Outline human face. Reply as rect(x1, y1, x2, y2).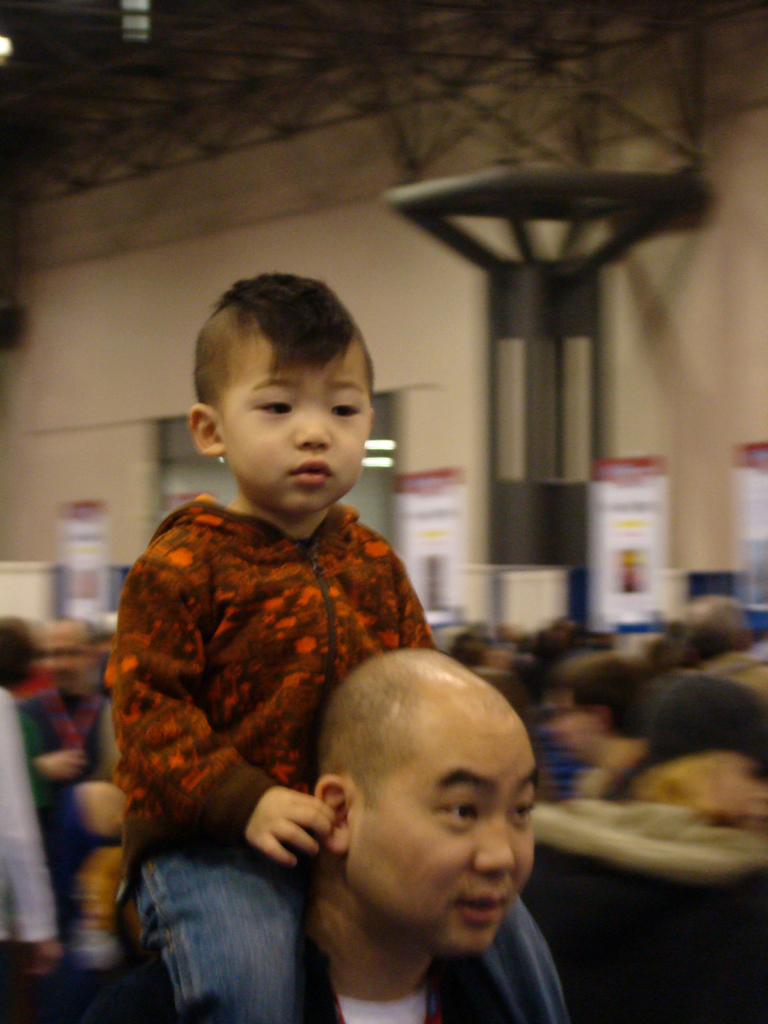
rect(355, 735, 534, 950).
